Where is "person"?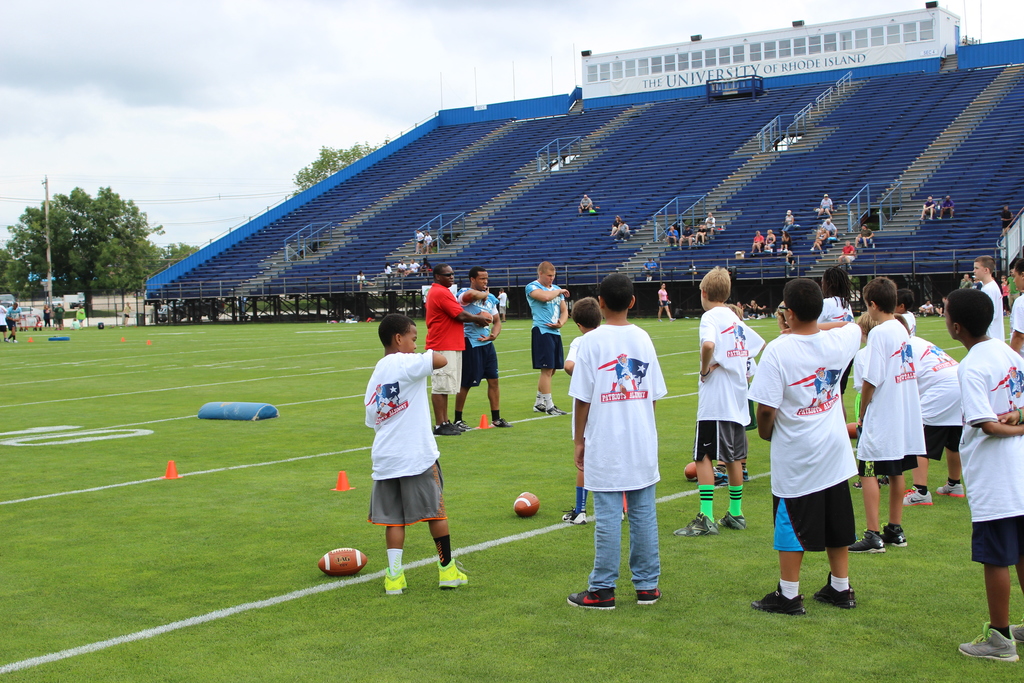
box=[614, 219, 628, 240].
